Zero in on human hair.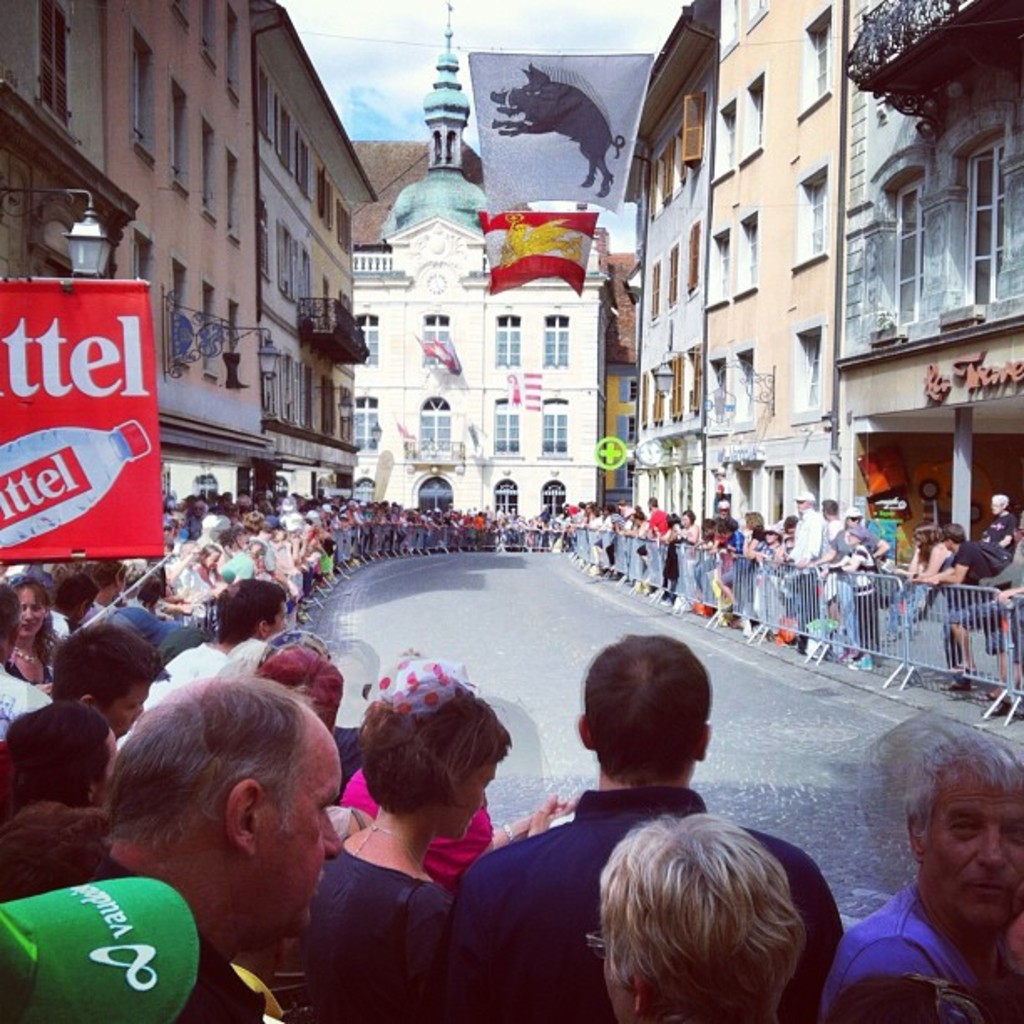
Zeroed in: (x1=741, y1=510, x2=763, y2=527).
